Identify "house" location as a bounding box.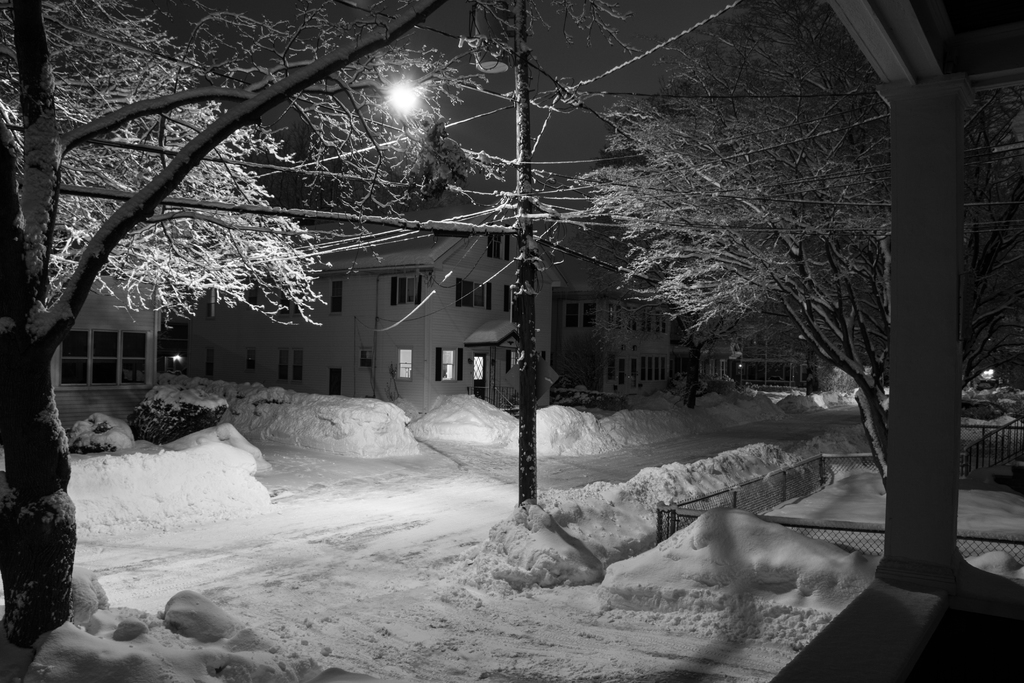
bbox(48, 261, 154, 438).
